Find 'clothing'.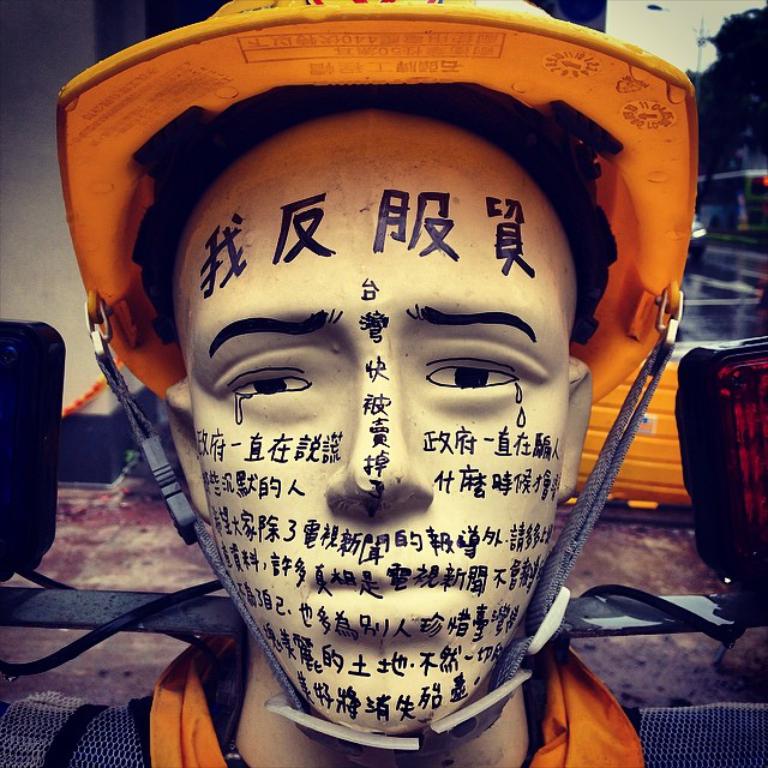
0,638,763,763.
